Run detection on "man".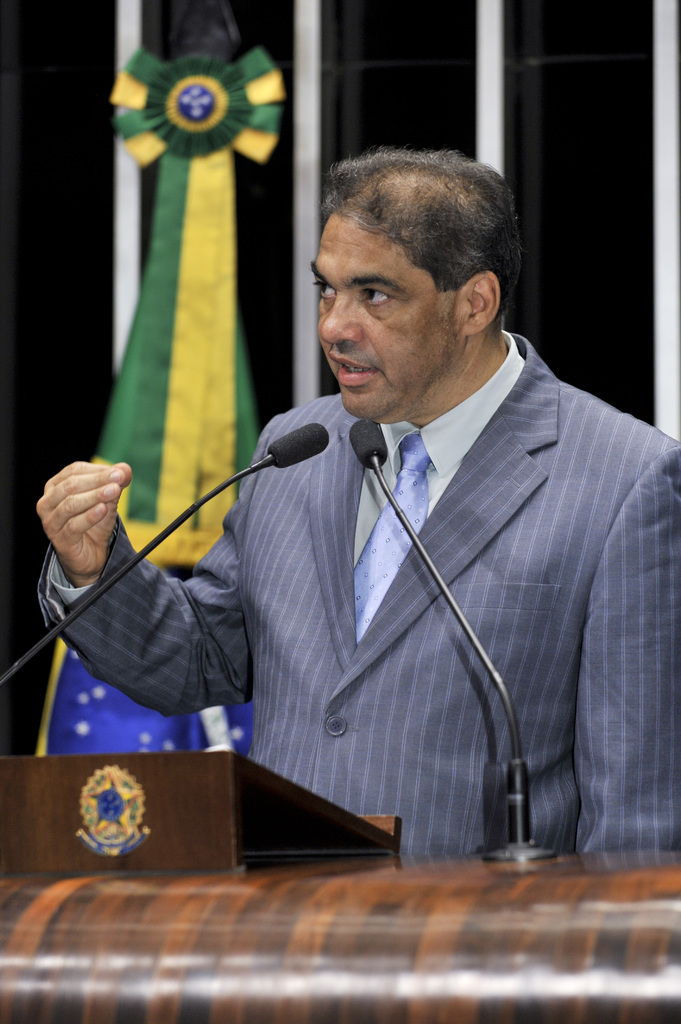
Result: [109,128,660,880].
